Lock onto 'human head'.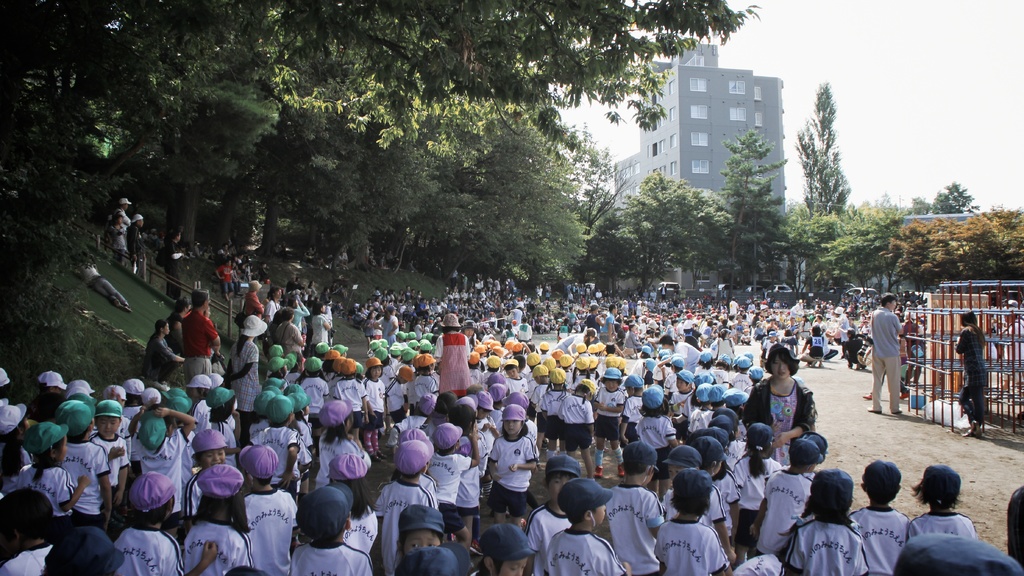
Locked: 56 400 93 441.
